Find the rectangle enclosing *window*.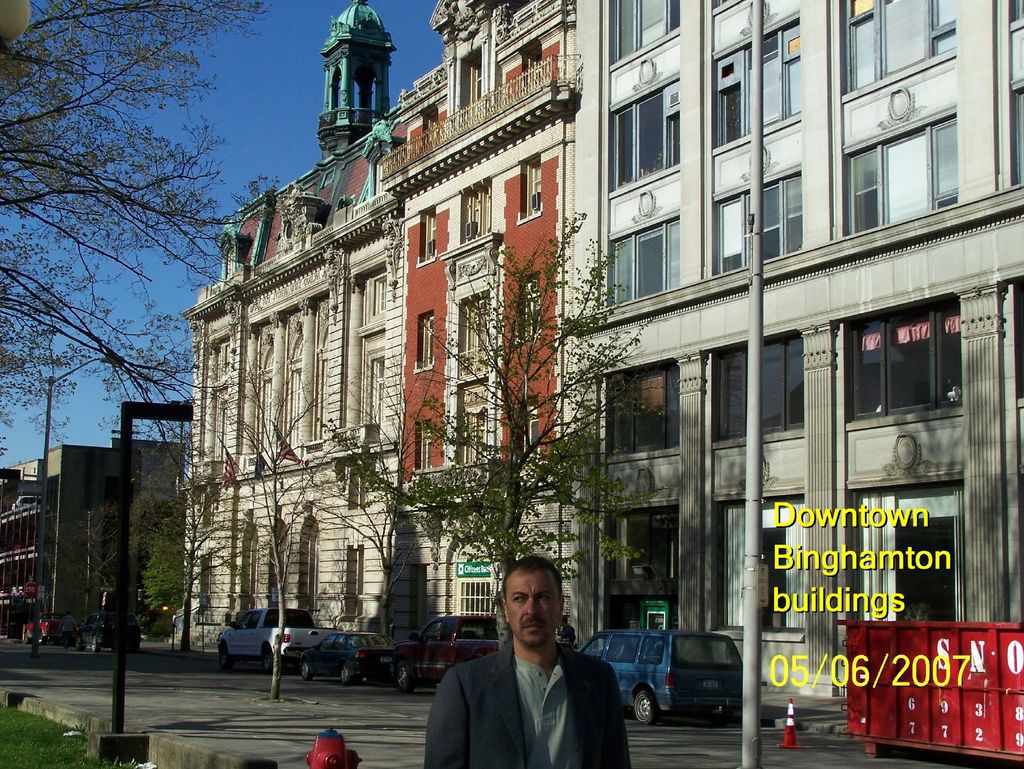
BBox(714, 12, 801, 151).
